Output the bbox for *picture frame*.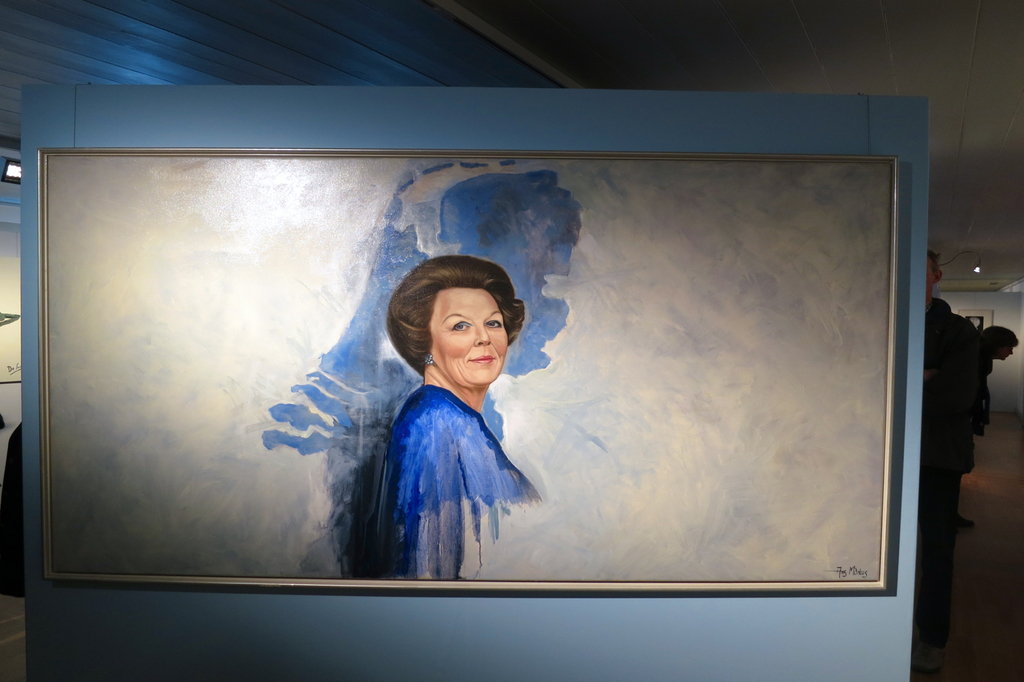
<bbox>29, 151, 905, 598</bbox>.
